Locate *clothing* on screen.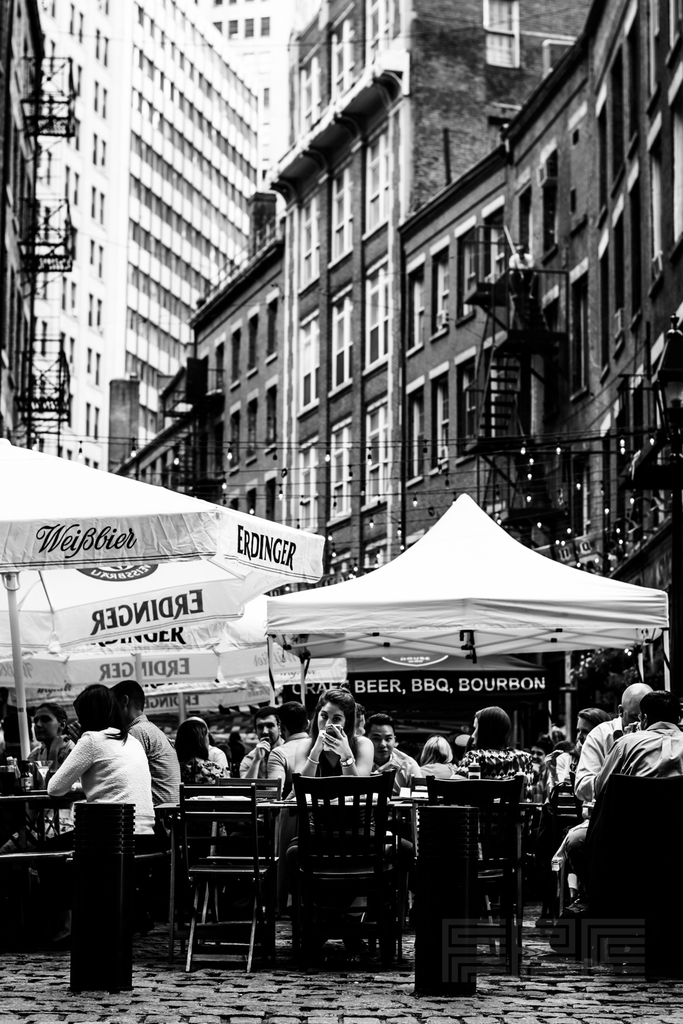
On screen at l=30, t=734, r=74, b=764.
